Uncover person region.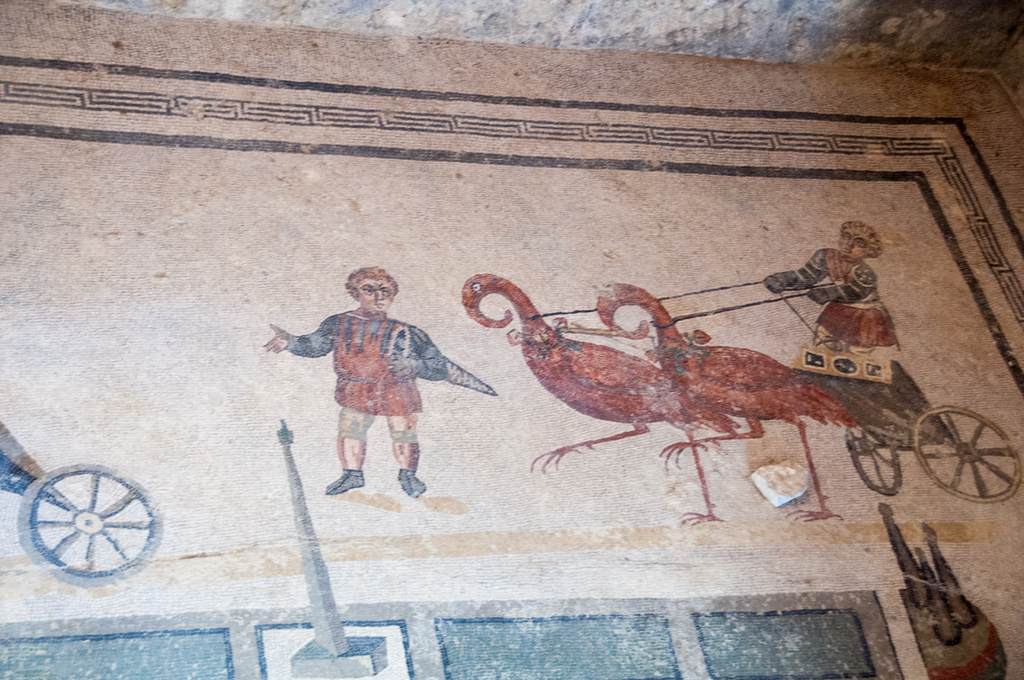
Uncovered: x1=762, y1=215, x2=906, y2=393.
